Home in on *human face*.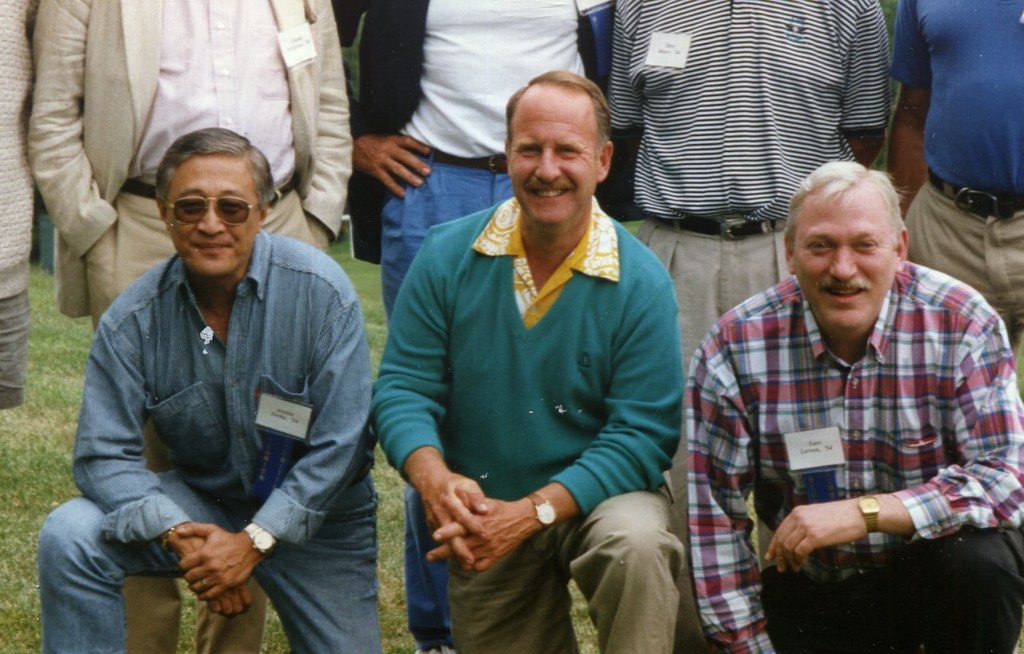
Homed in at 796,183,891,332.
